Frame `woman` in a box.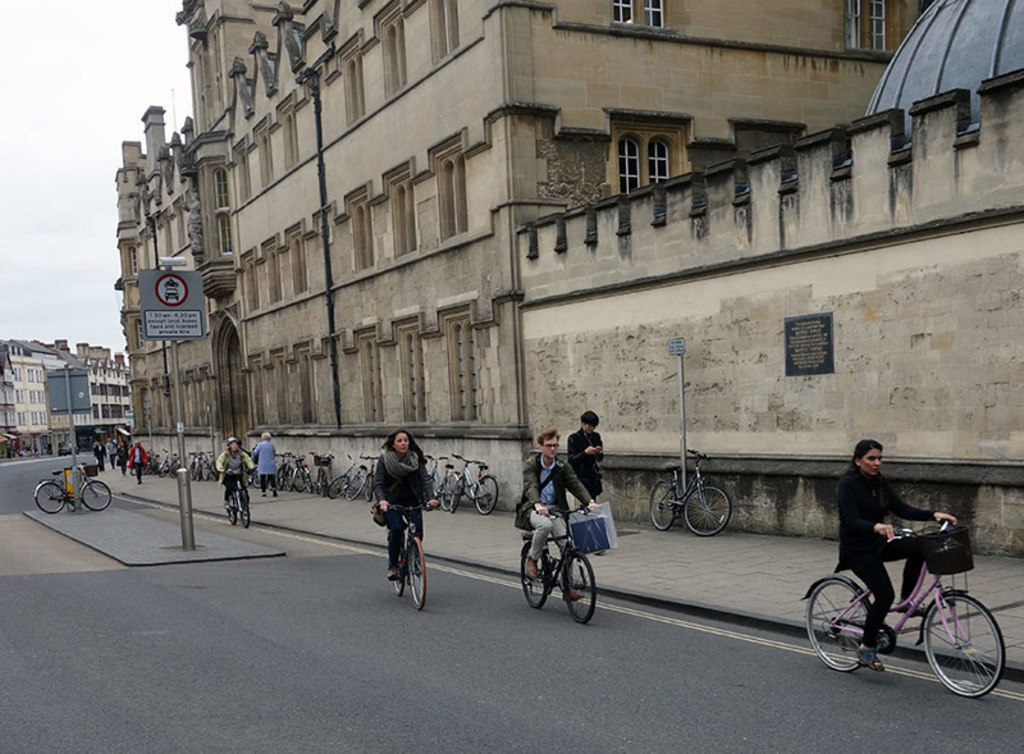
[x1=251, y1=430, x2=279, y2=497].
